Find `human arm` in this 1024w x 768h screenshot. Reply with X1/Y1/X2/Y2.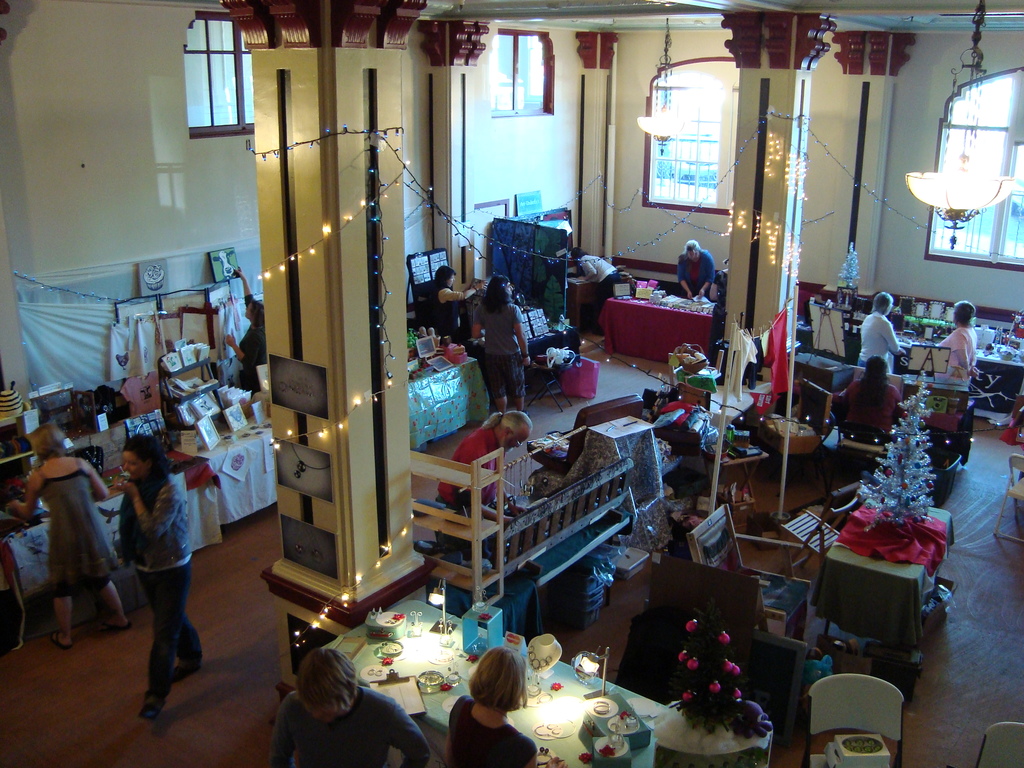
506/496/525/521.
